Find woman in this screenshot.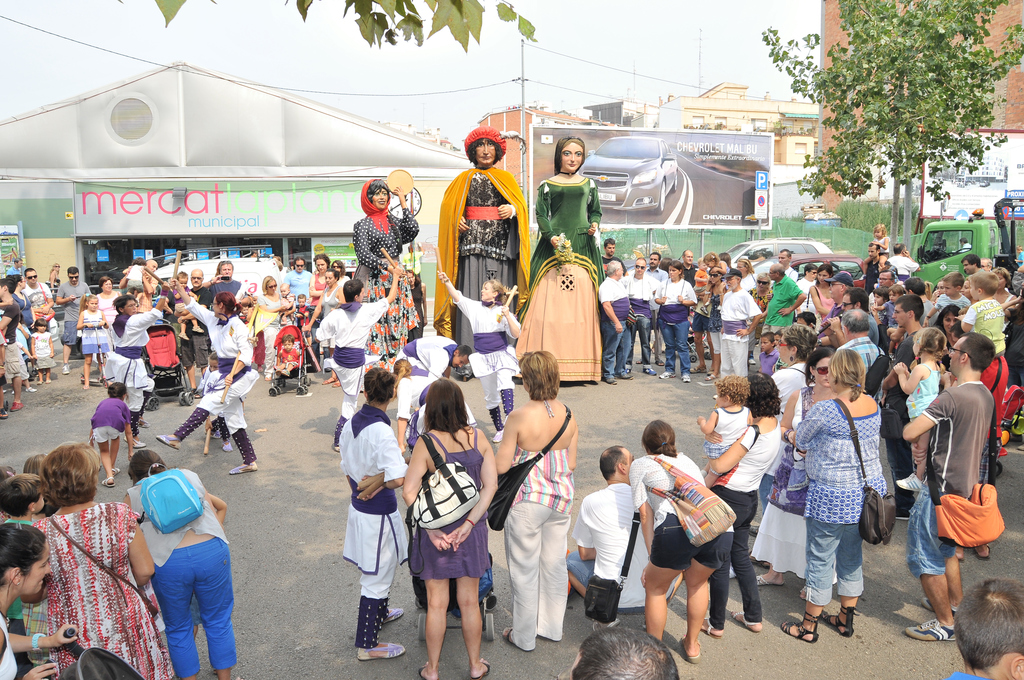
The bounding box for woman is crop(732, 256, 758, 366).
